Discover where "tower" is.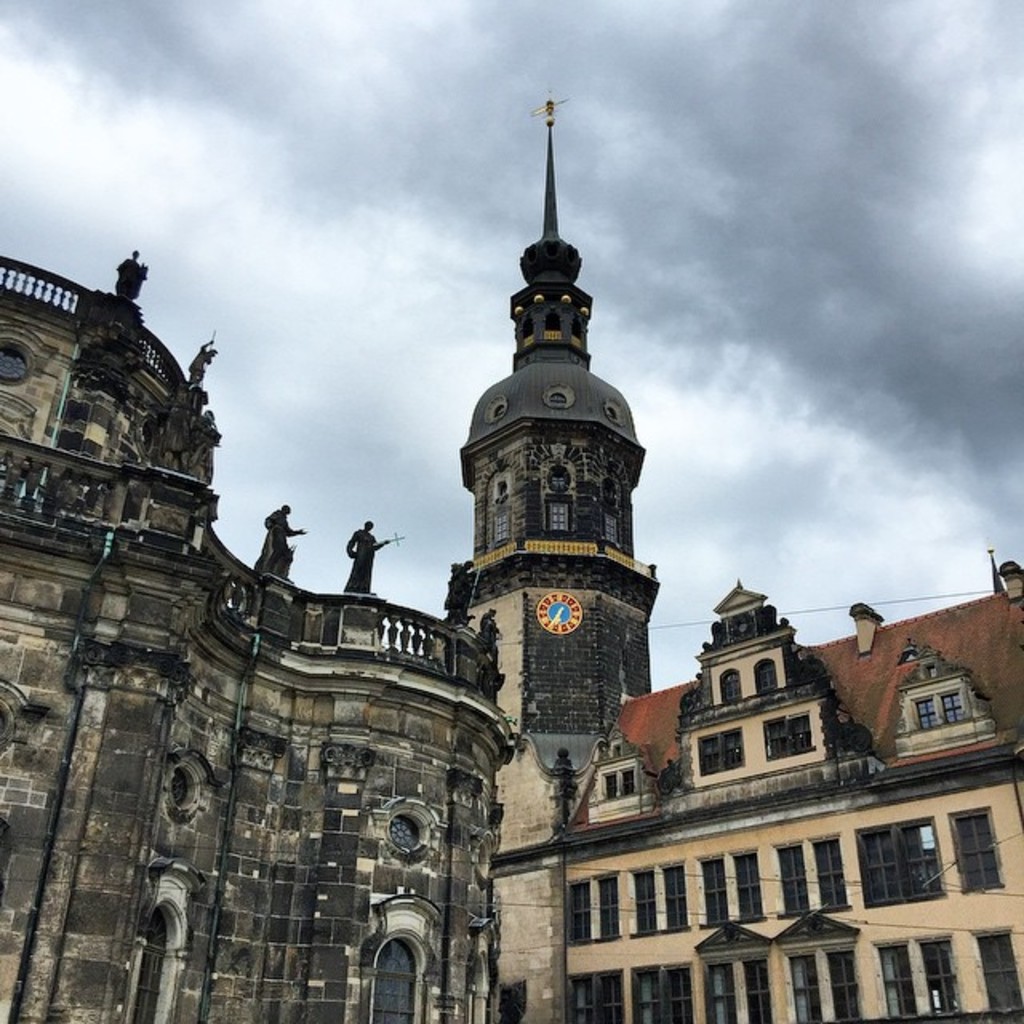
Discovered at 458:101:661:1022.
